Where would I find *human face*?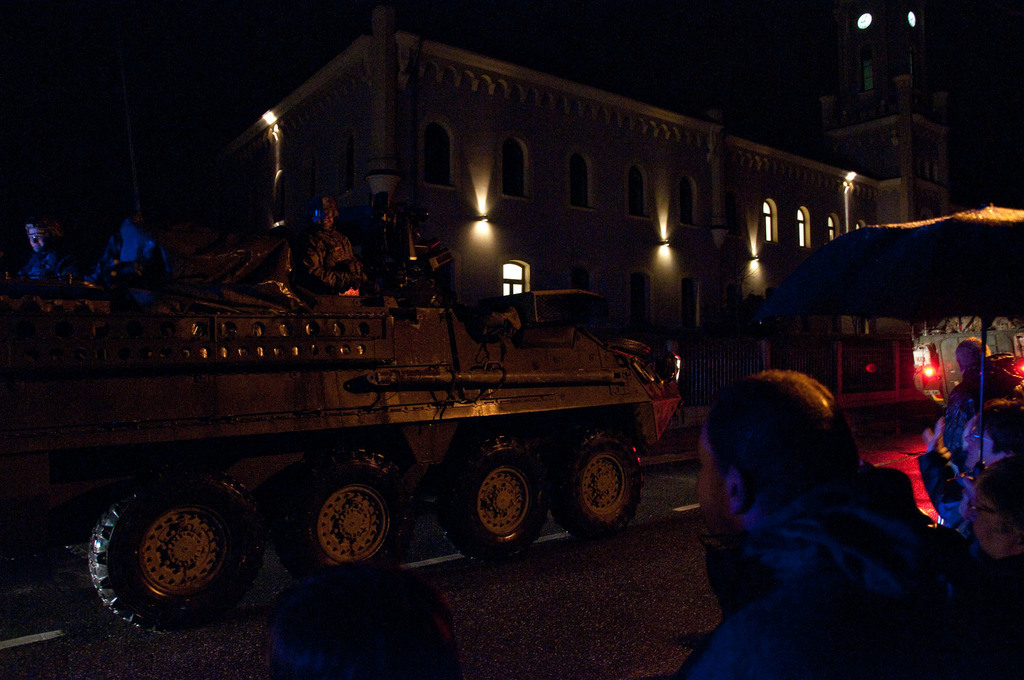
At (left=692, top=425, right=733, bottom=533).
